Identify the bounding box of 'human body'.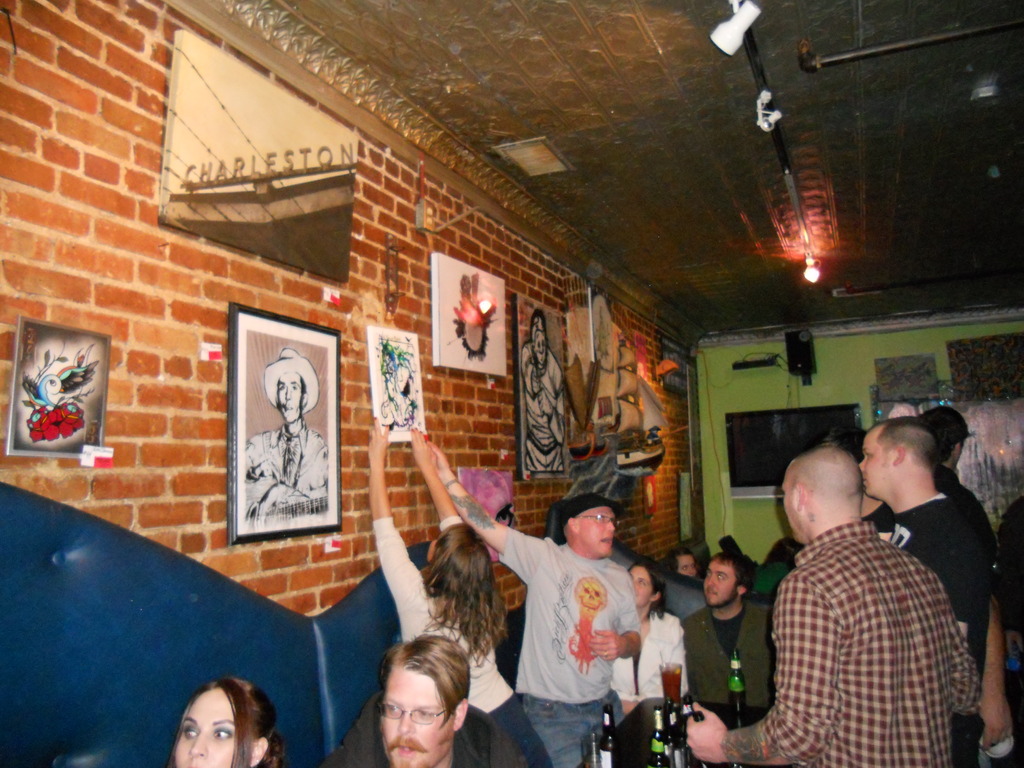
430,440,663,767.
